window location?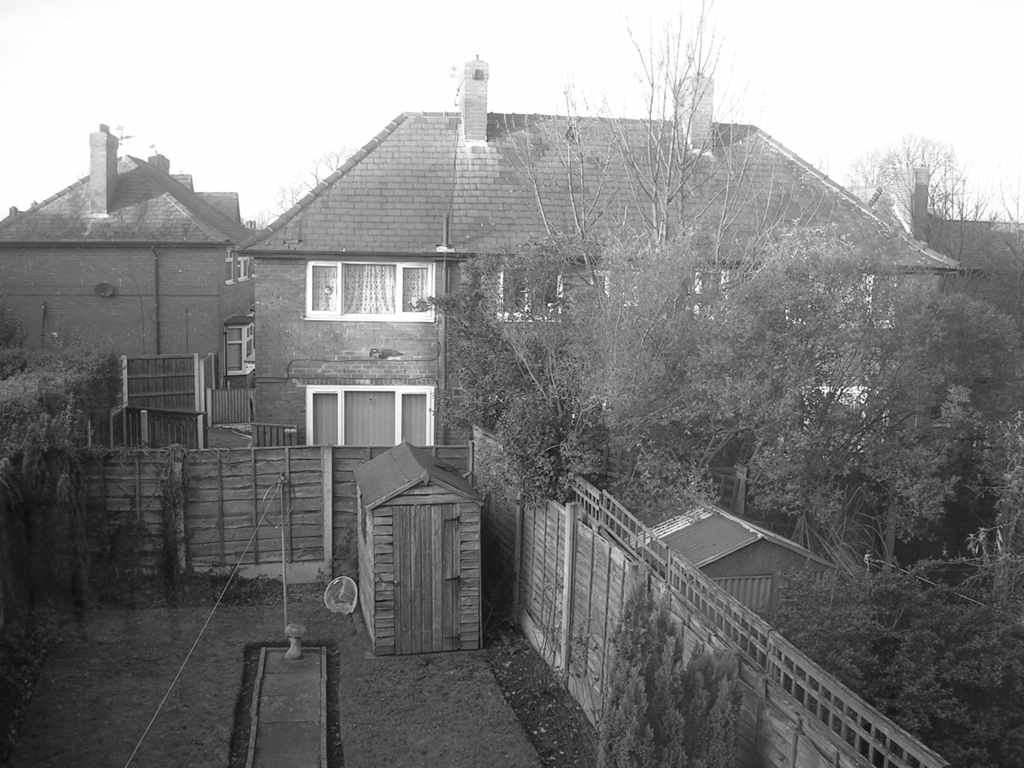
[225, 255, 253, 285]
